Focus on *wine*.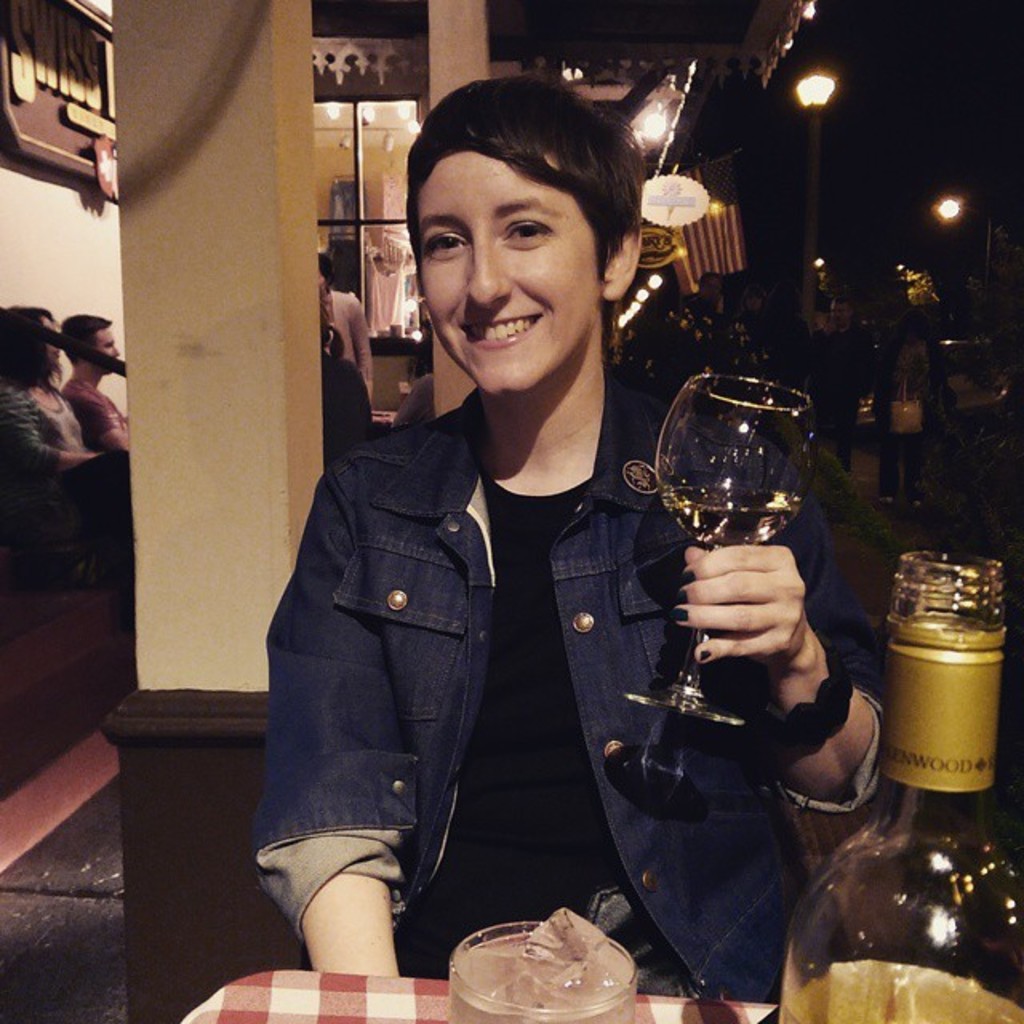
Focused at rect(661, 354, 832, 645).
